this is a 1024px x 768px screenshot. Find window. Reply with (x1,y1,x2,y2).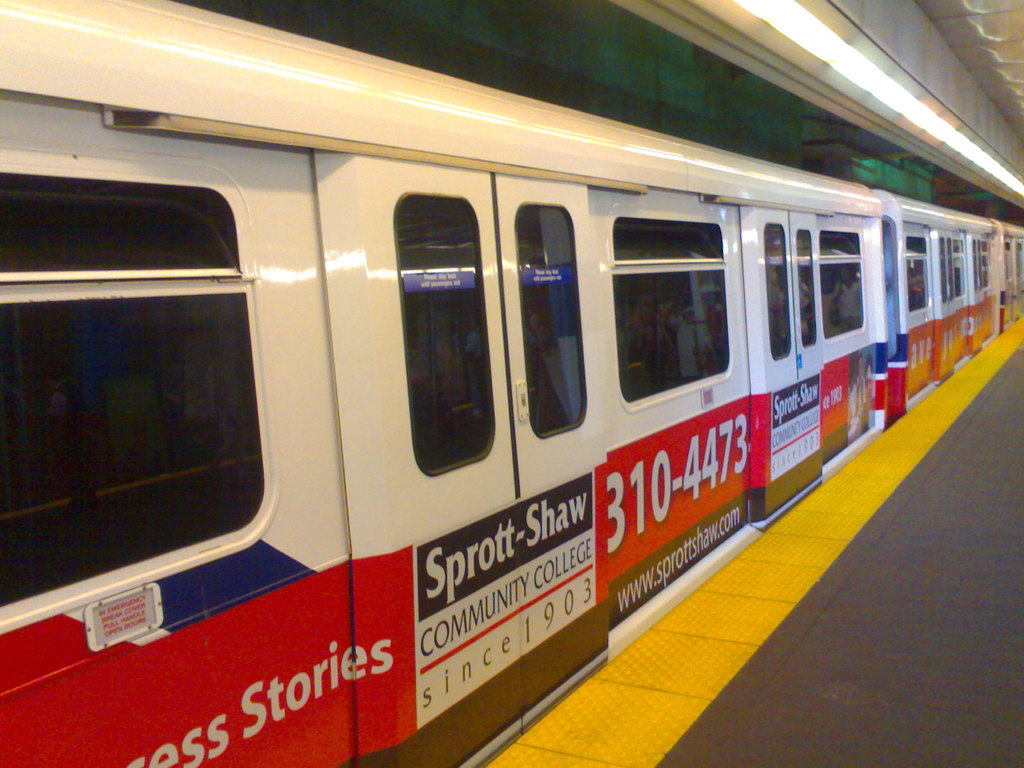
(899,223,932,331).
